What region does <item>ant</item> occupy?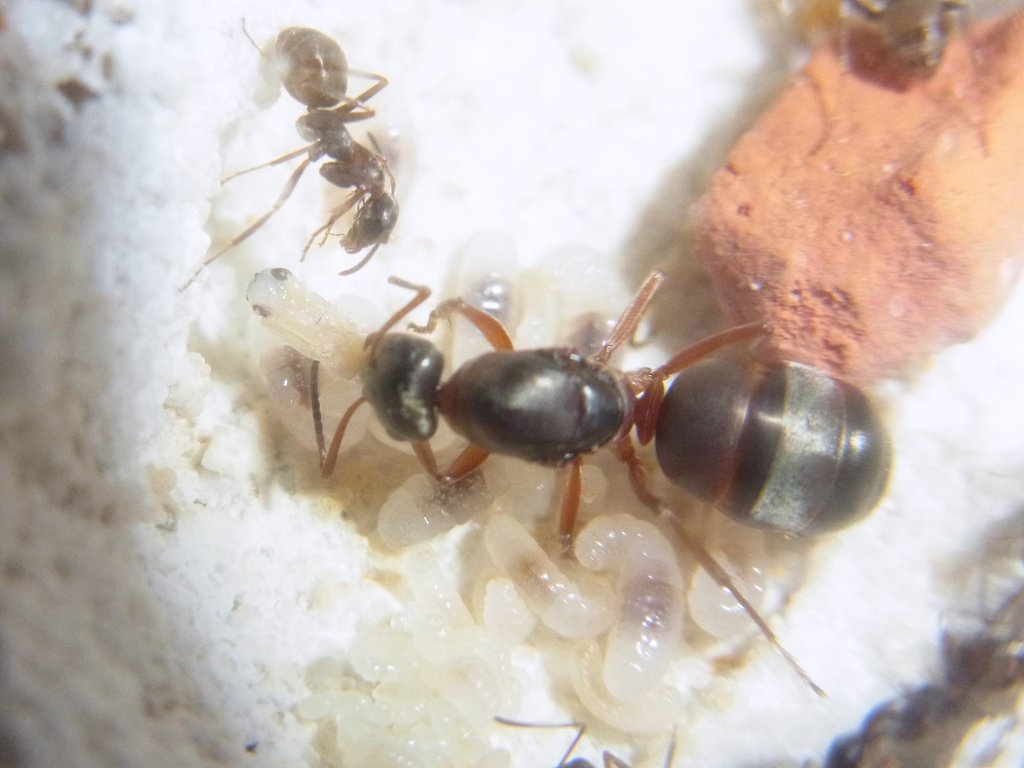
l=173, t=18, r=397, b=296.
